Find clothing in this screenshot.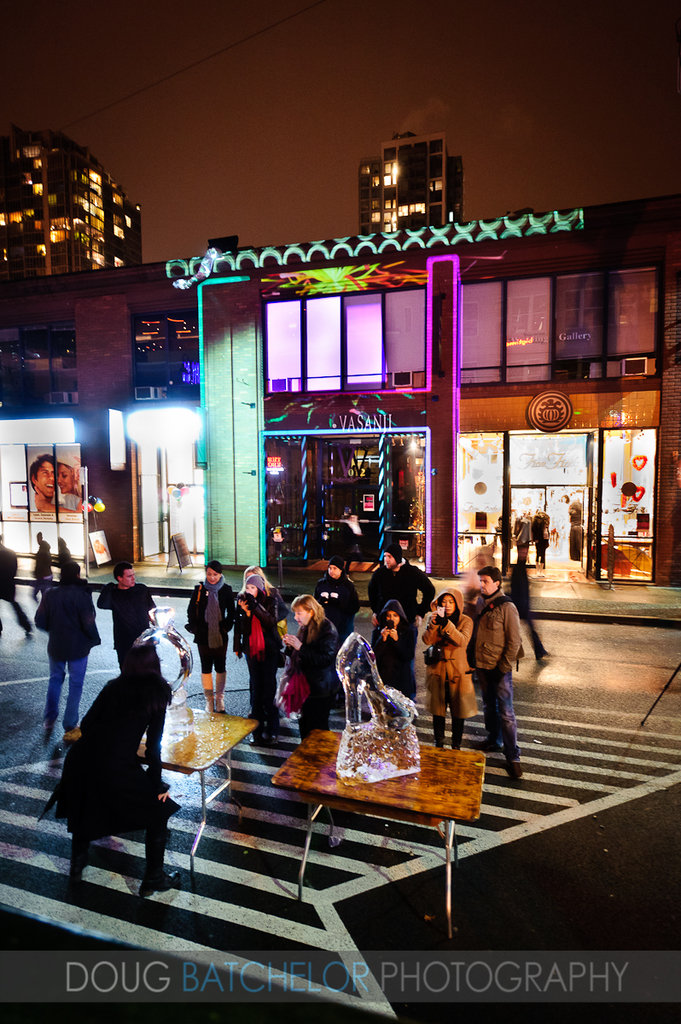
The bounding box for clothing is locate(59, 653, 186, 881).
